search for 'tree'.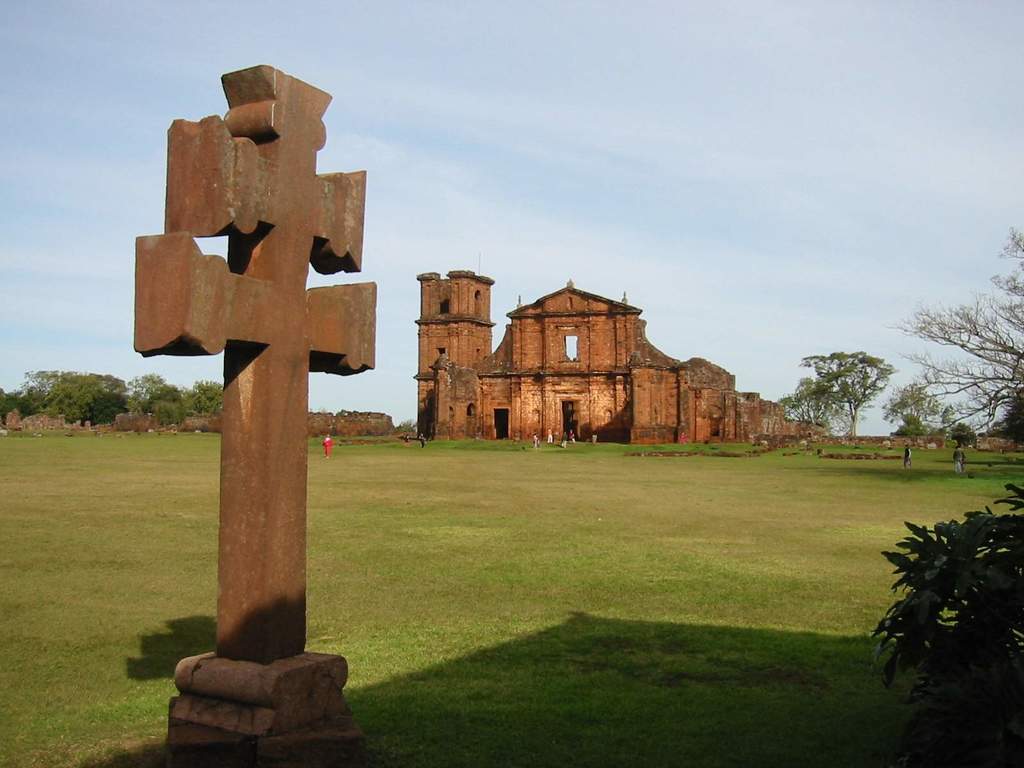
Found at <bbox>173, 388, 201, 419</bbox>.
